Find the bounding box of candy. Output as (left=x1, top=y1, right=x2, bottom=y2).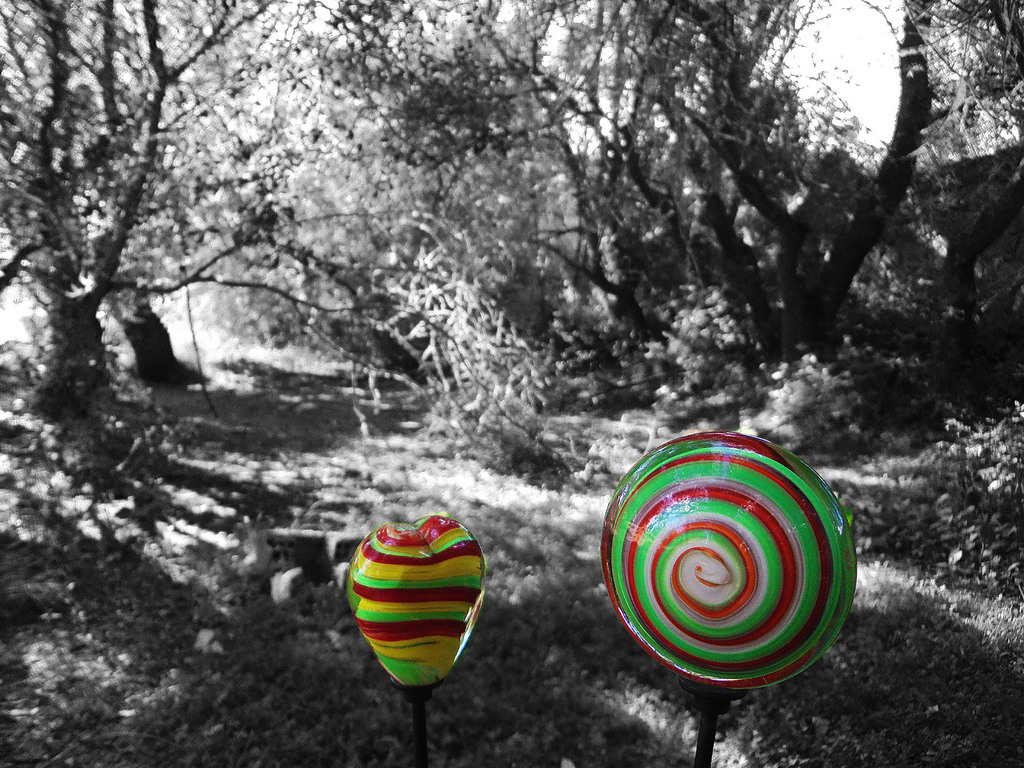
(left=600, top=430, right=863, bottom=696).
